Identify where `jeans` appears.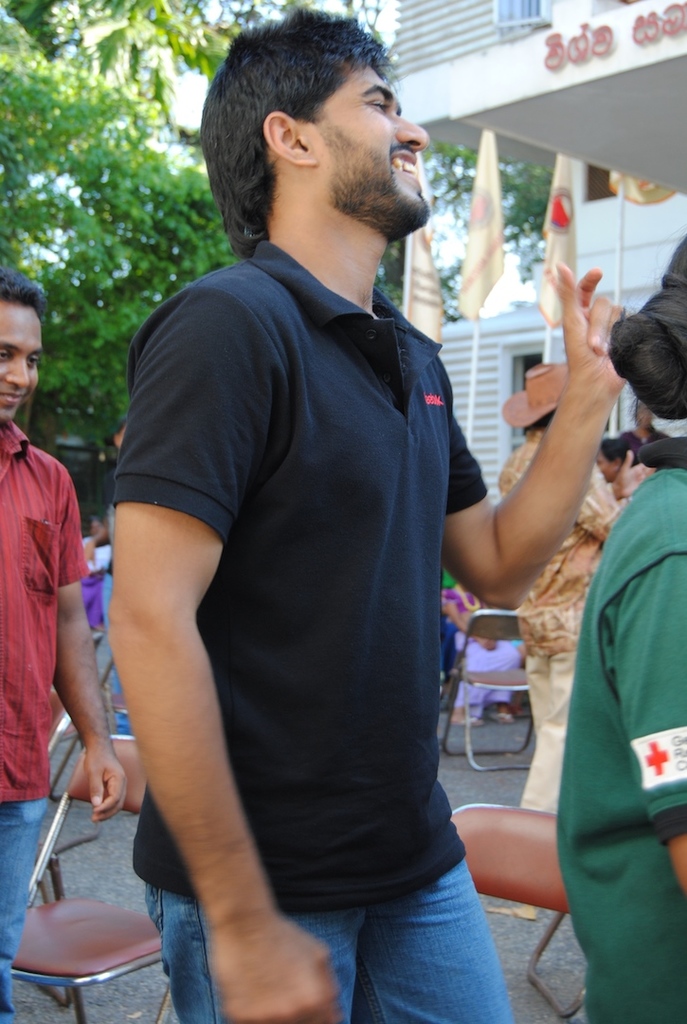
Appears at [147, 854, 513, 1021].
